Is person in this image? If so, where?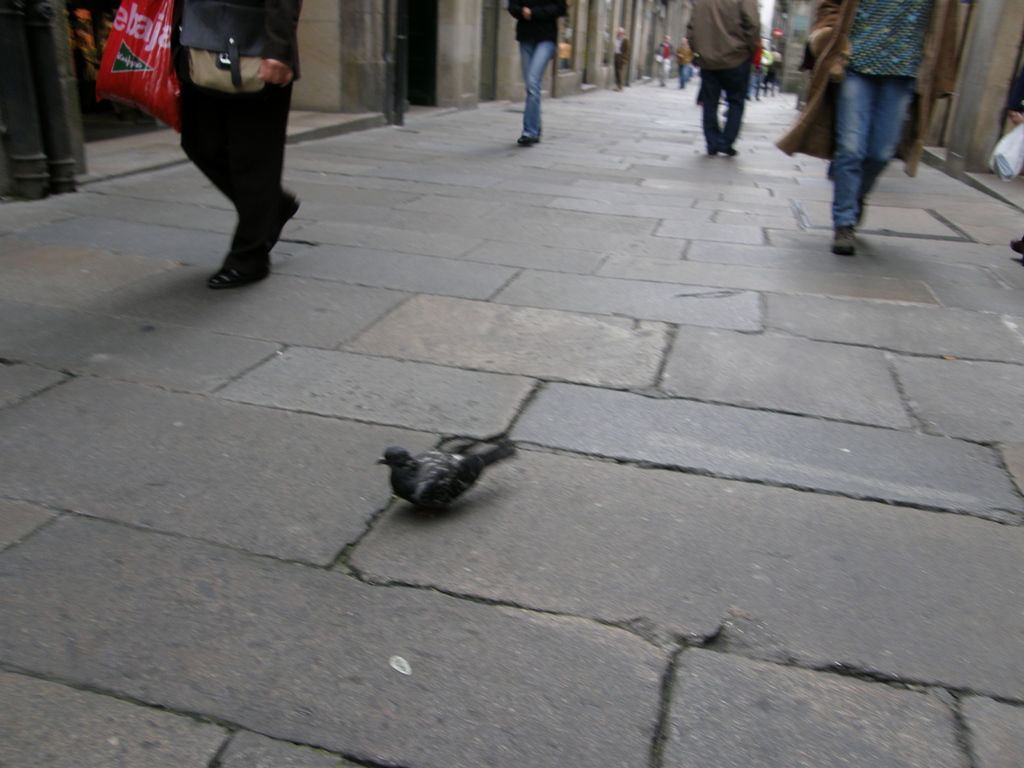
Yes, at x1=612, y1=26, x2=634, y2=90.
